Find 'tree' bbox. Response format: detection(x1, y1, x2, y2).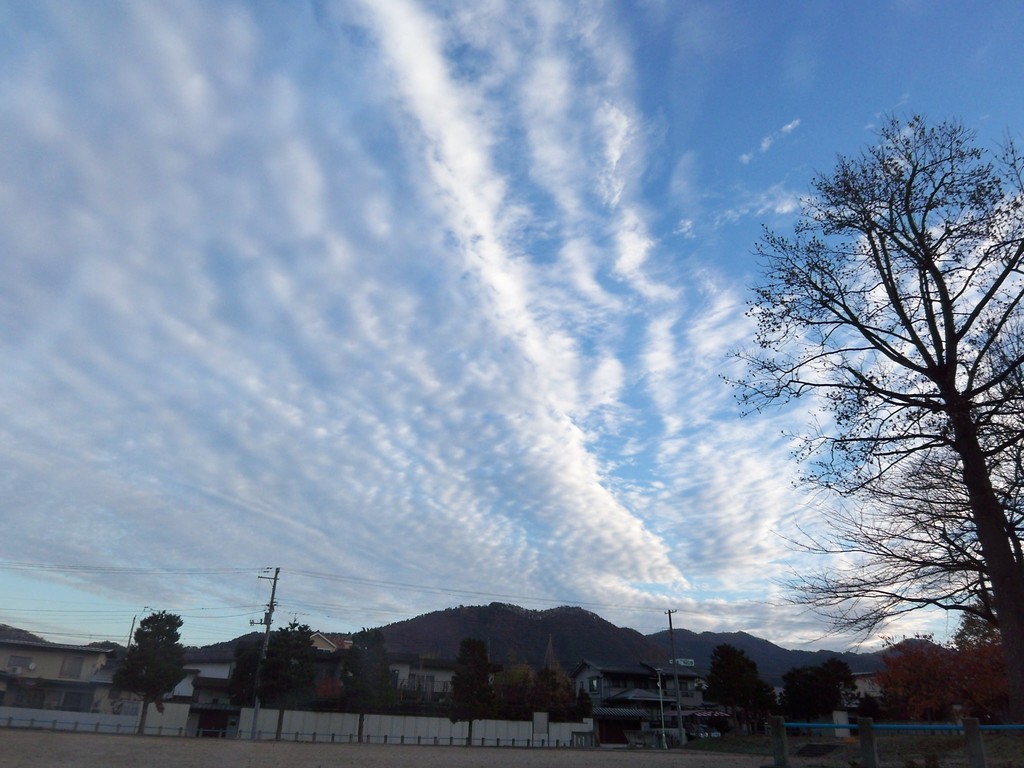
detection(712, 119, 1023, 653).
